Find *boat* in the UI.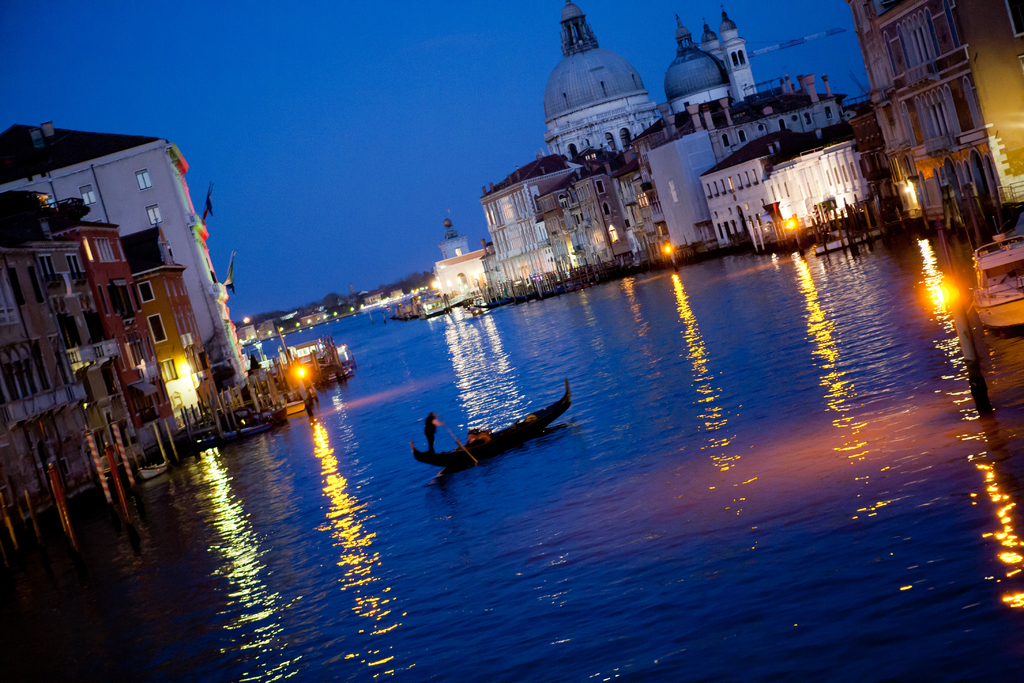
UI element at {"left": 411, "top": 298, "right": 442, "bottom": 322}.
